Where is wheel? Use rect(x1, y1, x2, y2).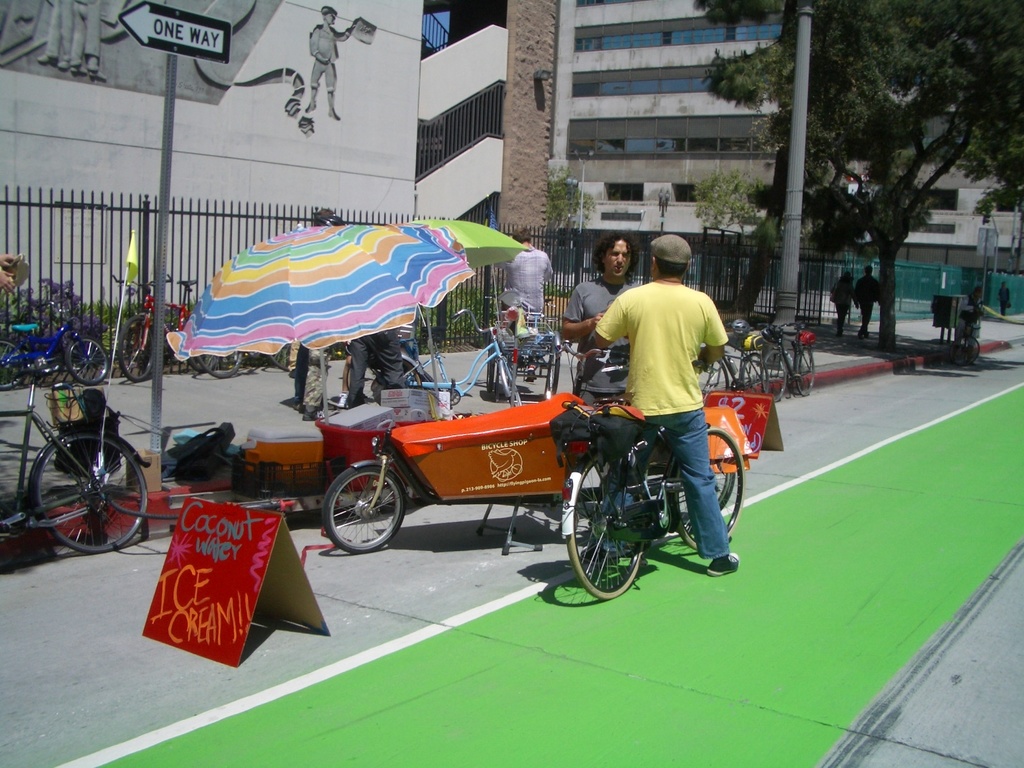
rect(185, 353, 221, 373).
